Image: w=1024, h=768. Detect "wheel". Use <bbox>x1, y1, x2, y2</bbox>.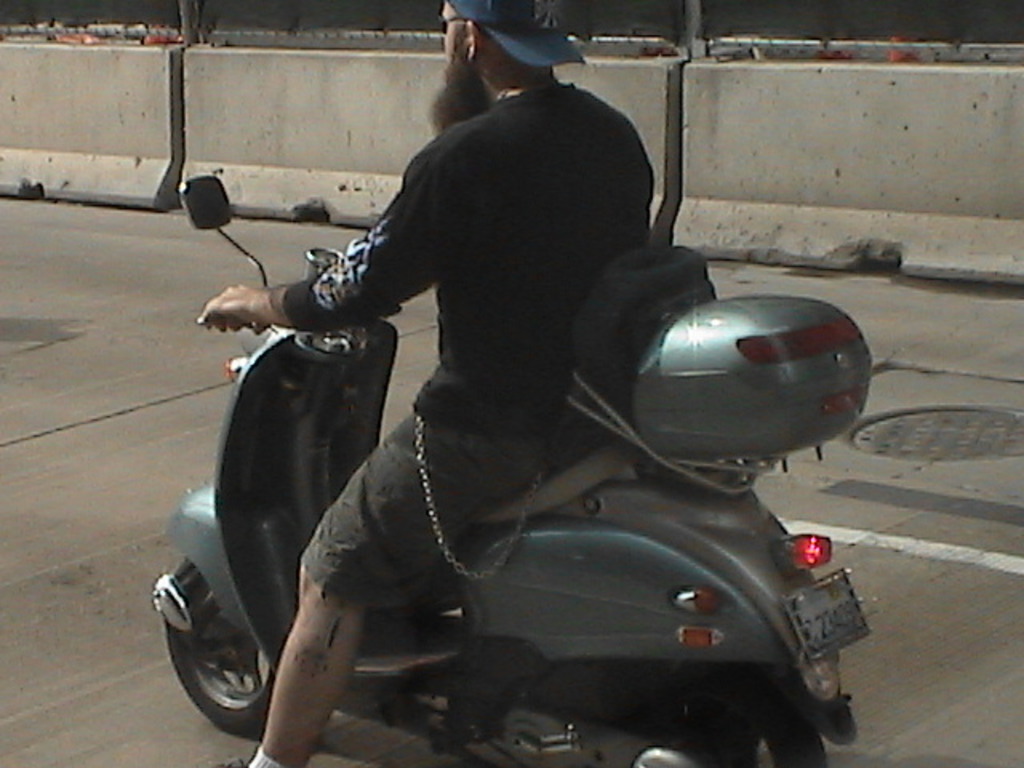
<bbox>163, 544, 282, 734</bbox>.
